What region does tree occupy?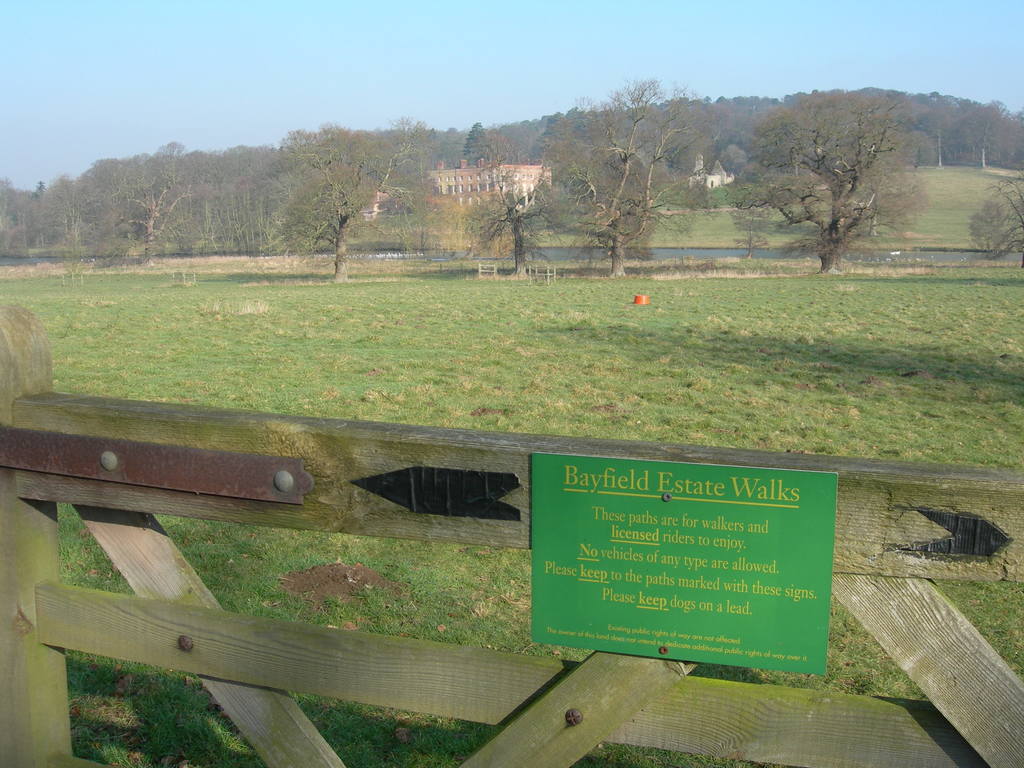
crop(541, 76, 719, 280).
